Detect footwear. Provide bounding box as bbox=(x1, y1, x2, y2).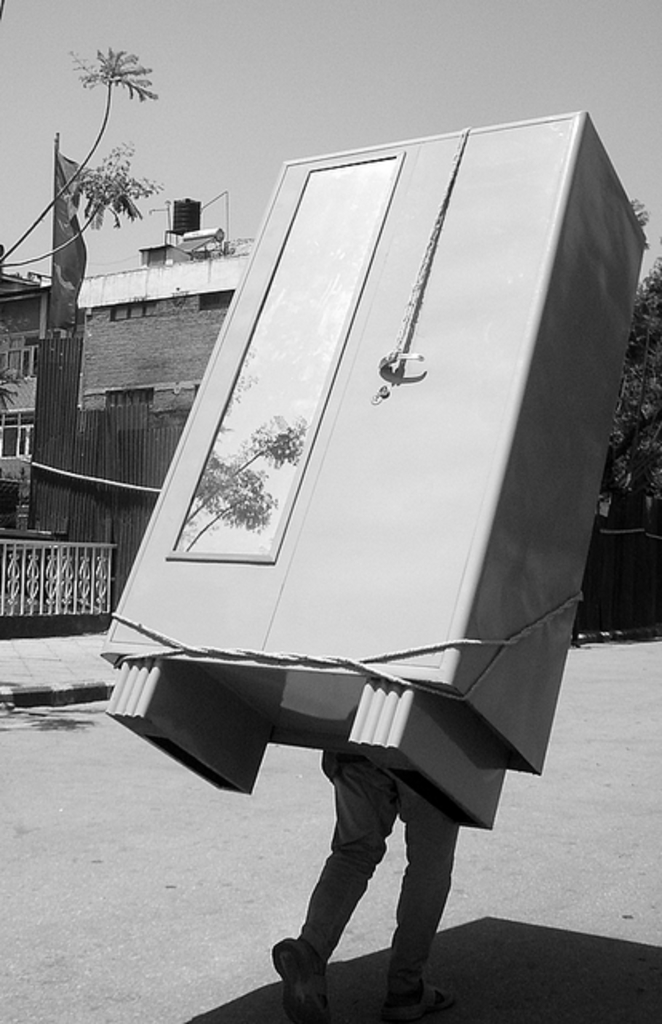
bbox=(377, 979, 454, 1022).
